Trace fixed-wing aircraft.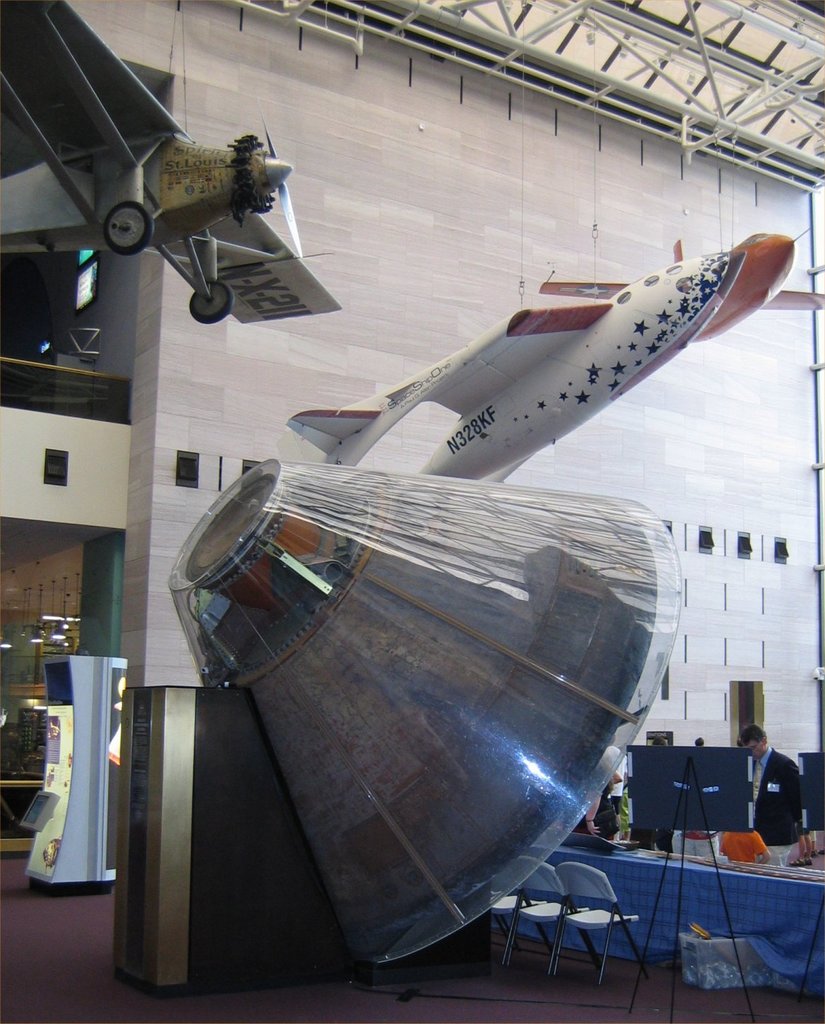
Traced to BBox(279, 219, 824, 487).
